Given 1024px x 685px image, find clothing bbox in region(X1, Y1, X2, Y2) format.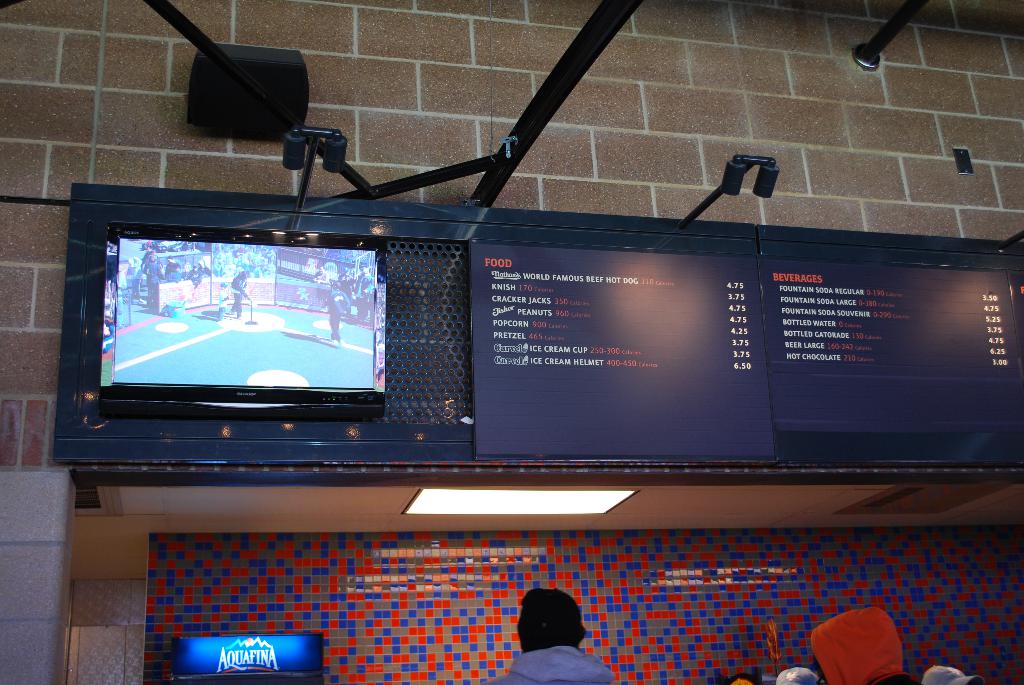
region(328, 292, 344, 338).
